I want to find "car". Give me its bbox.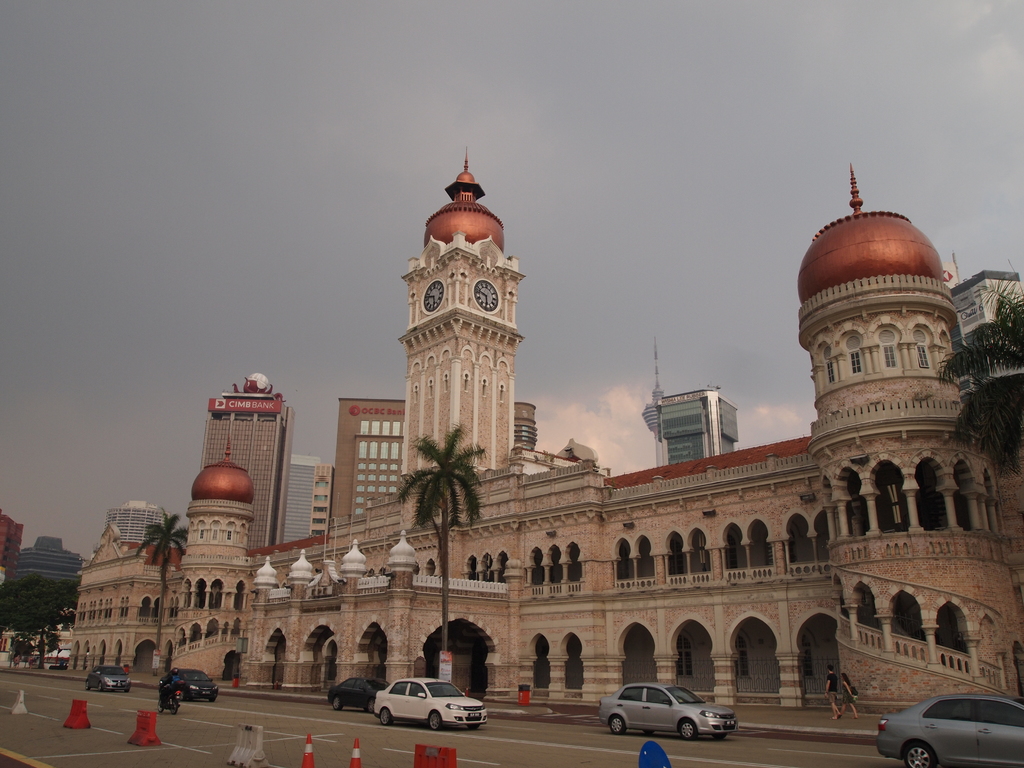
pyautogui.locateOnScreen(374, 679, 486, 729).
